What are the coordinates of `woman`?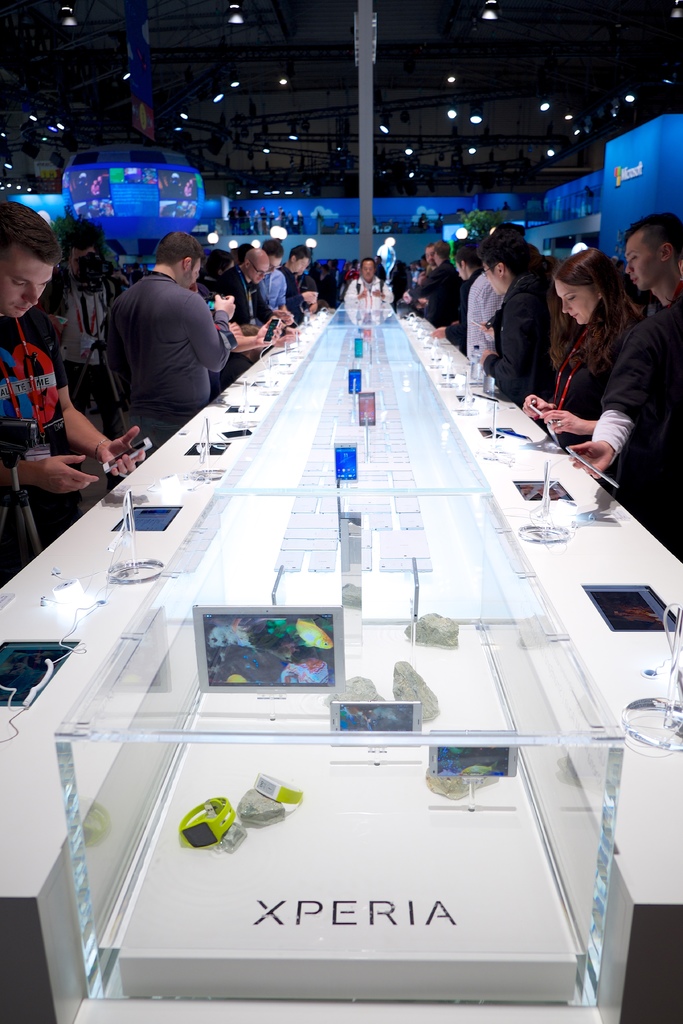
[197, 248, 236, 292].
